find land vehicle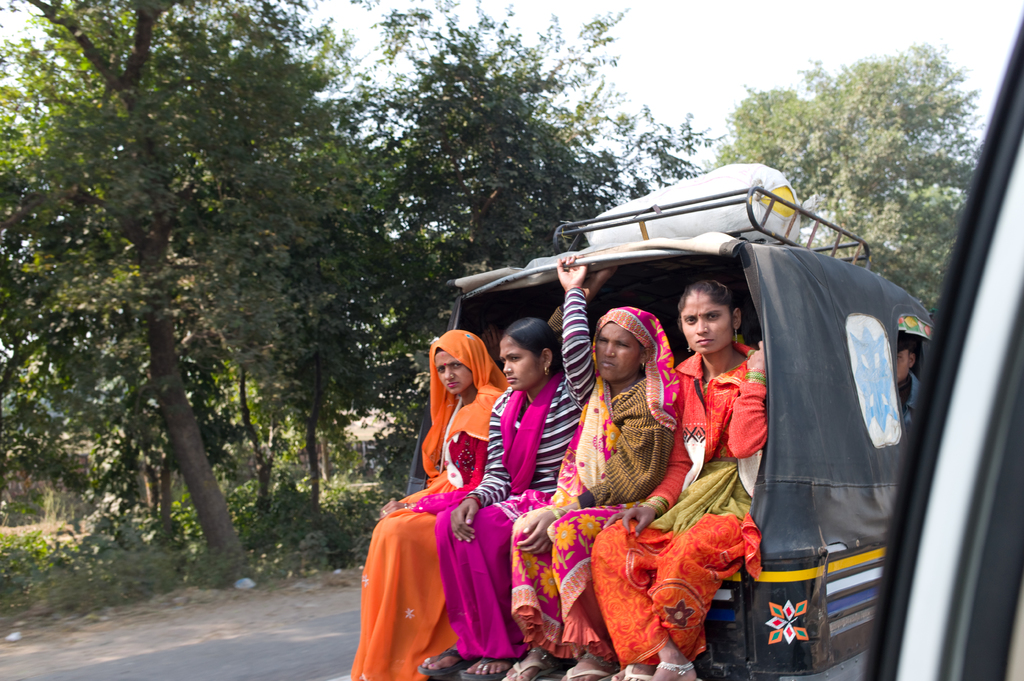
406 182 930 680
